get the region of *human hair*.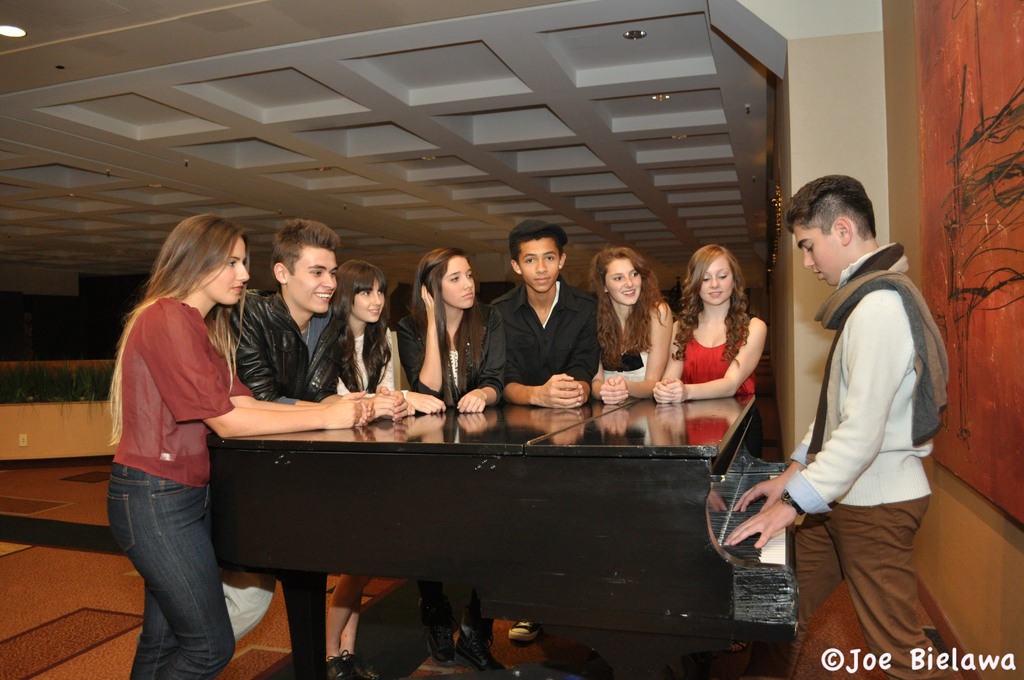
select_region(509, 216, 570, 269).
